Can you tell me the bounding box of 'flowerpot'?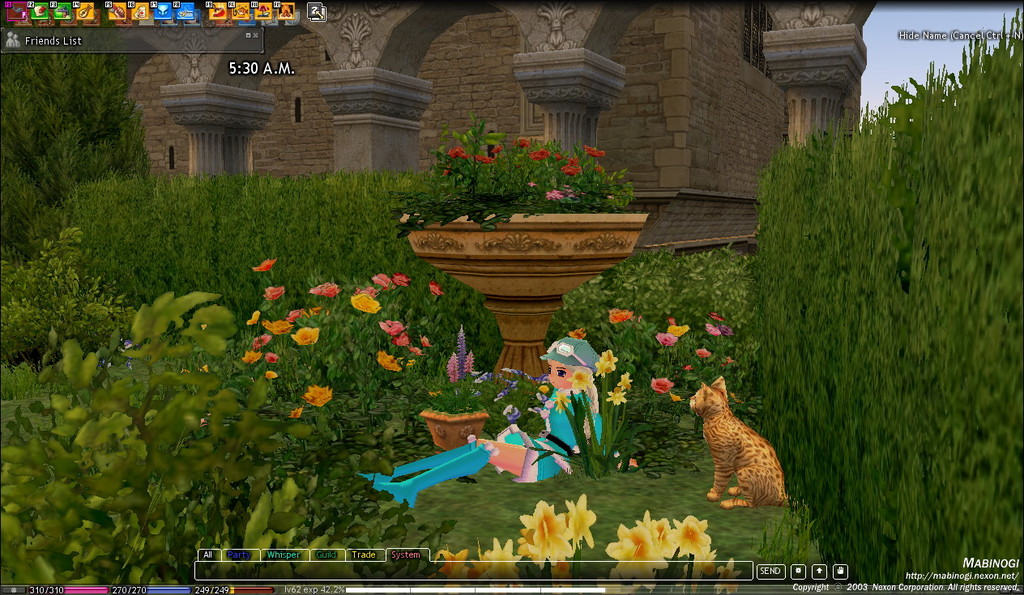
[left=398, top=189, right=639, bottom=367].
